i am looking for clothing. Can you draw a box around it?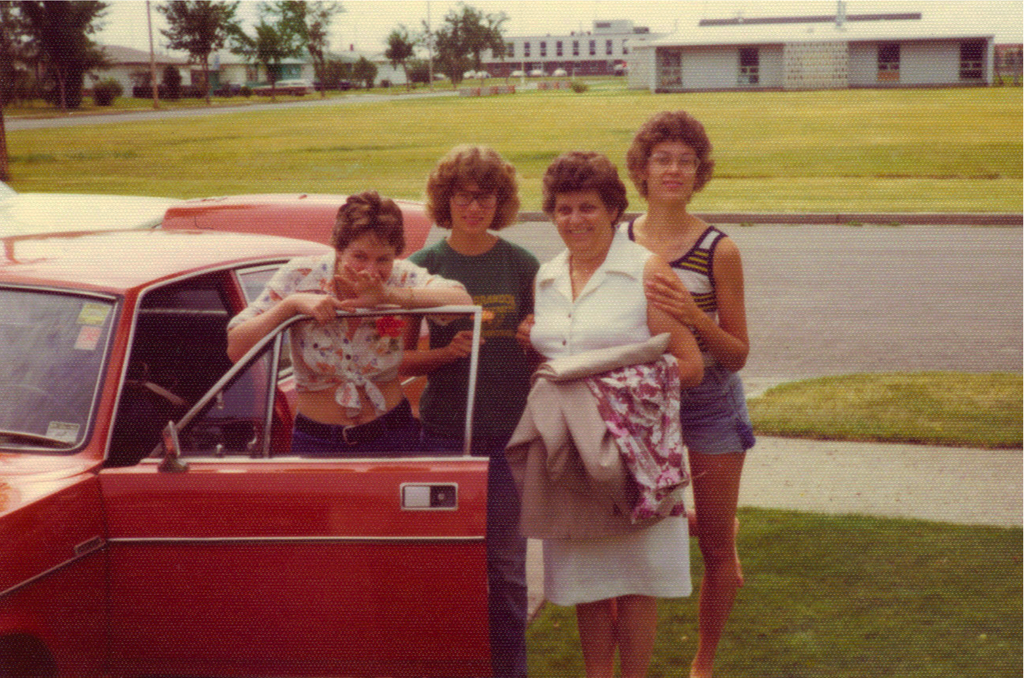
Sure, the bounding box is select_region(288, 405, 426, 456).
